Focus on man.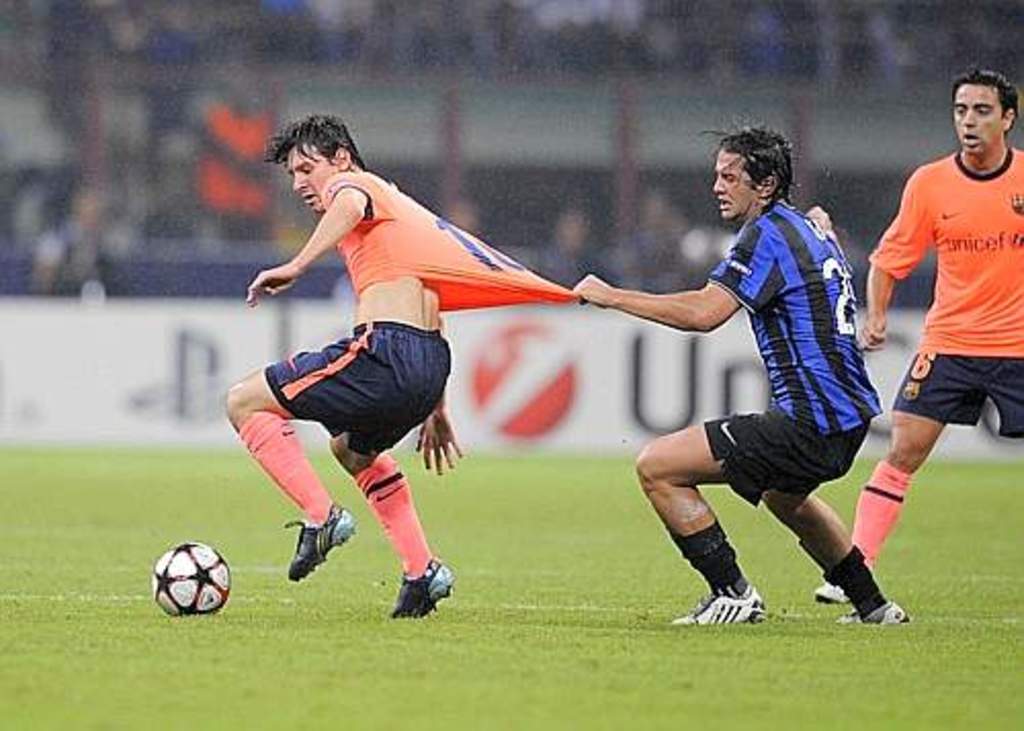
Focused at 594,158,920,641.
